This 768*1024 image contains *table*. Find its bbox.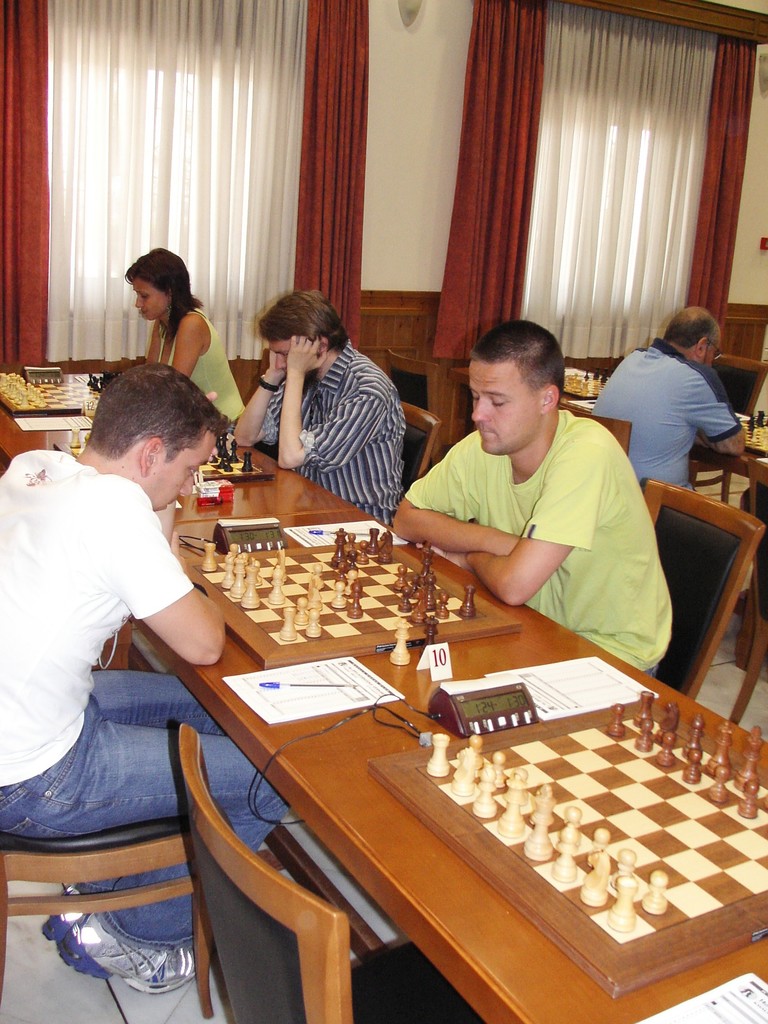
rect(154, 508, 767, 1023).
